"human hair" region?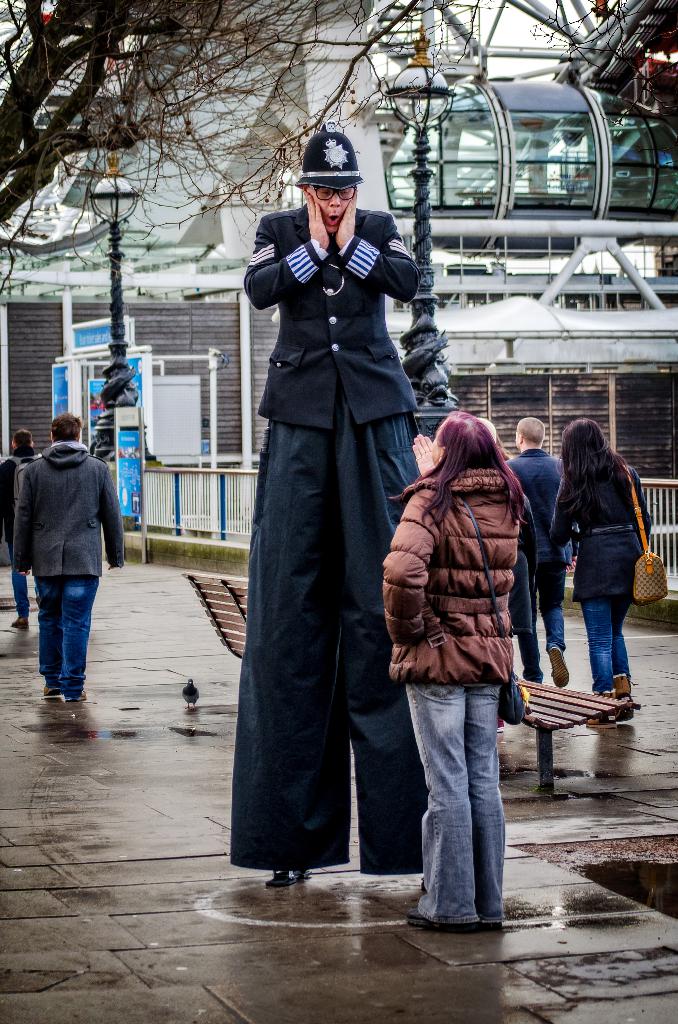
405 413 536 532
